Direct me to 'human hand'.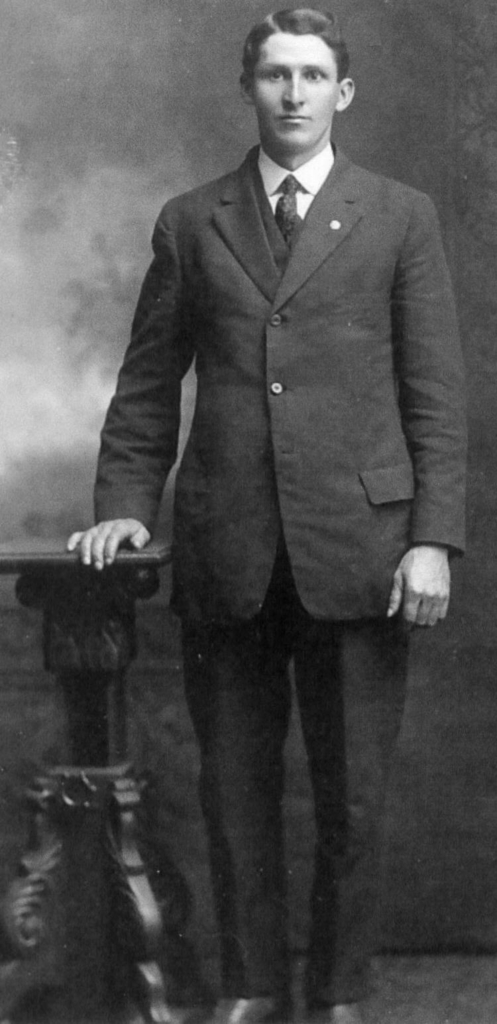
Direction: (384,540,451,636).
